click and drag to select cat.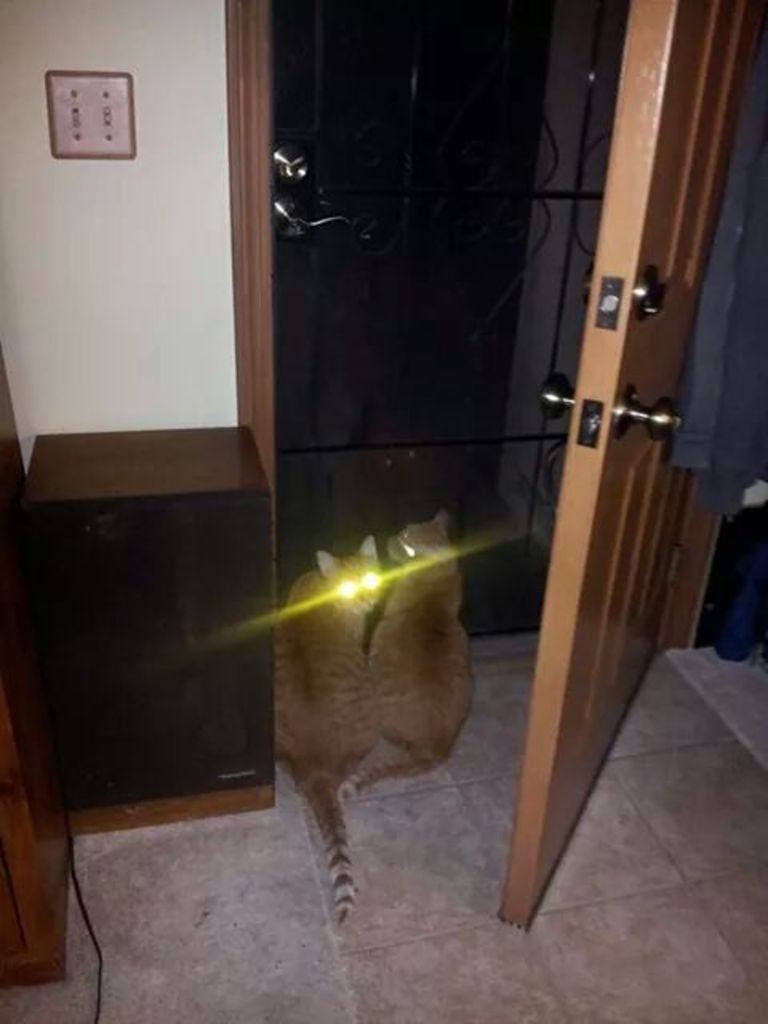
Selection: 344:512:482:798.
